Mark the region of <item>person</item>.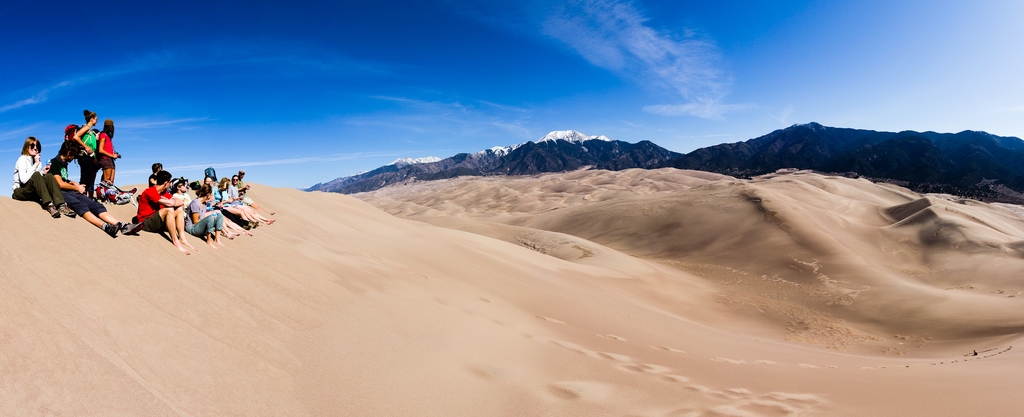
Region: [5, 133, 79, 216].
